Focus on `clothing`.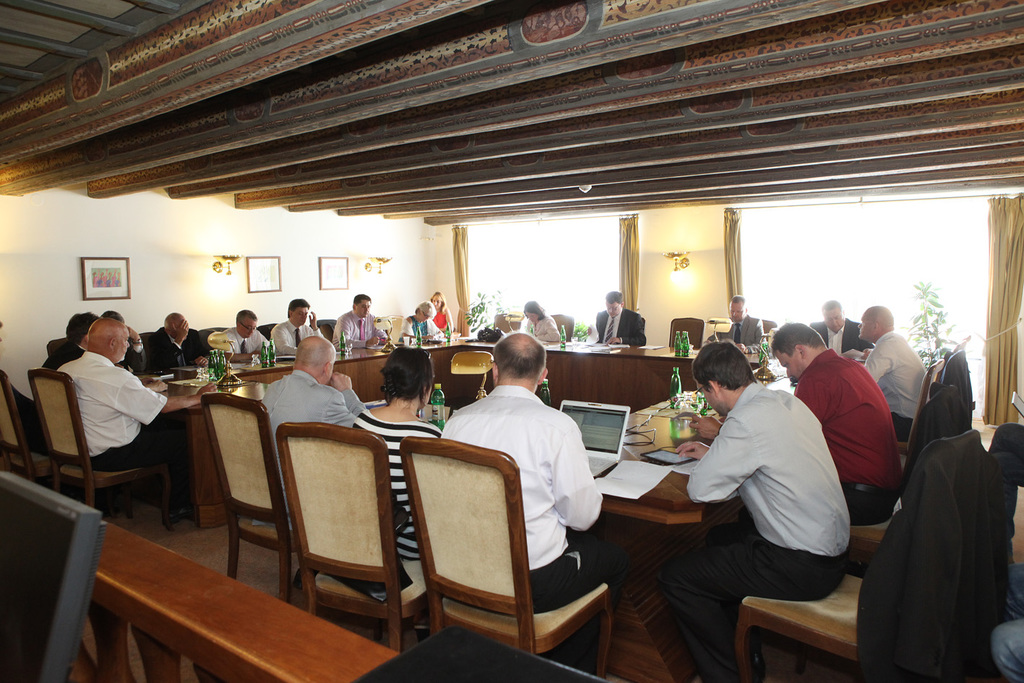
Focused at pyautogui.locateOnScreen(40, 341, 88, 374).
